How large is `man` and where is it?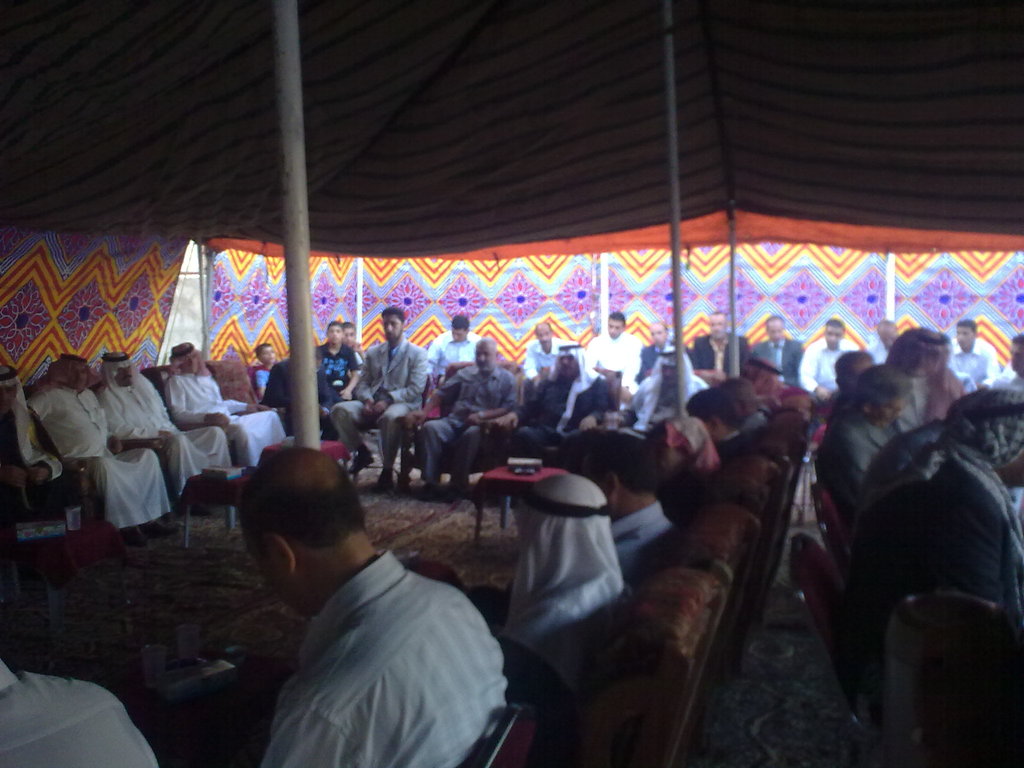
Bounding box: 508, 339, 612, 474.
